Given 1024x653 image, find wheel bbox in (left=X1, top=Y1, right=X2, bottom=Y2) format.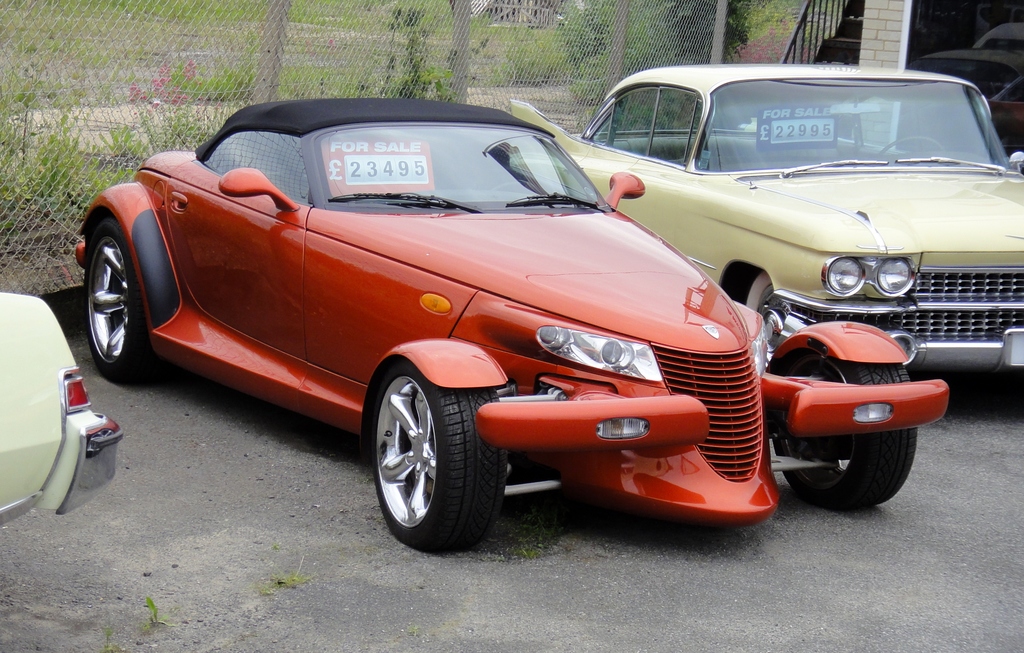
(left=496, top=179, right=541, bottom=191).
